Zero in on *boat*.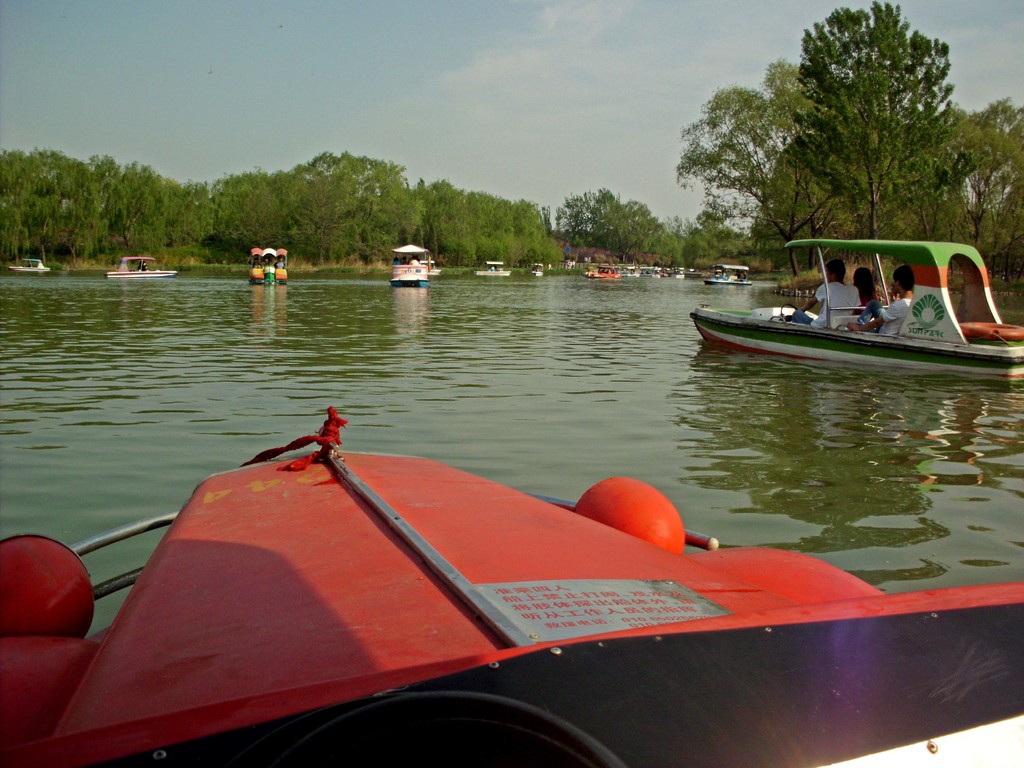
Zeroed in: (left=692, top=240, right=1023, bottom=389).
